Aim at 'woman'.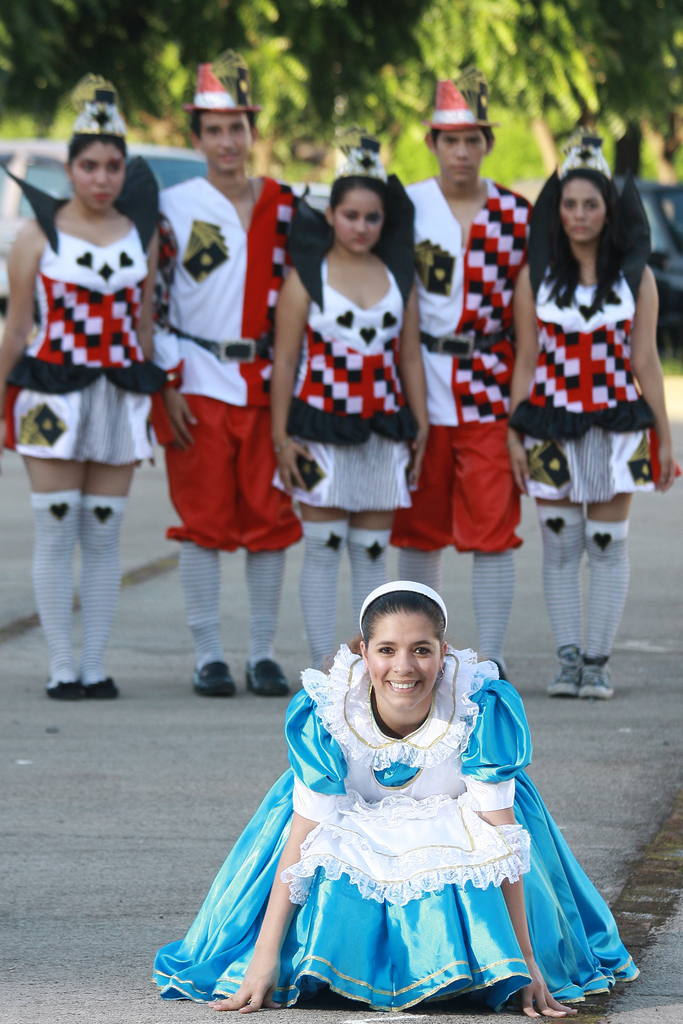
Aimed at (155, 563, 650, 1021).
